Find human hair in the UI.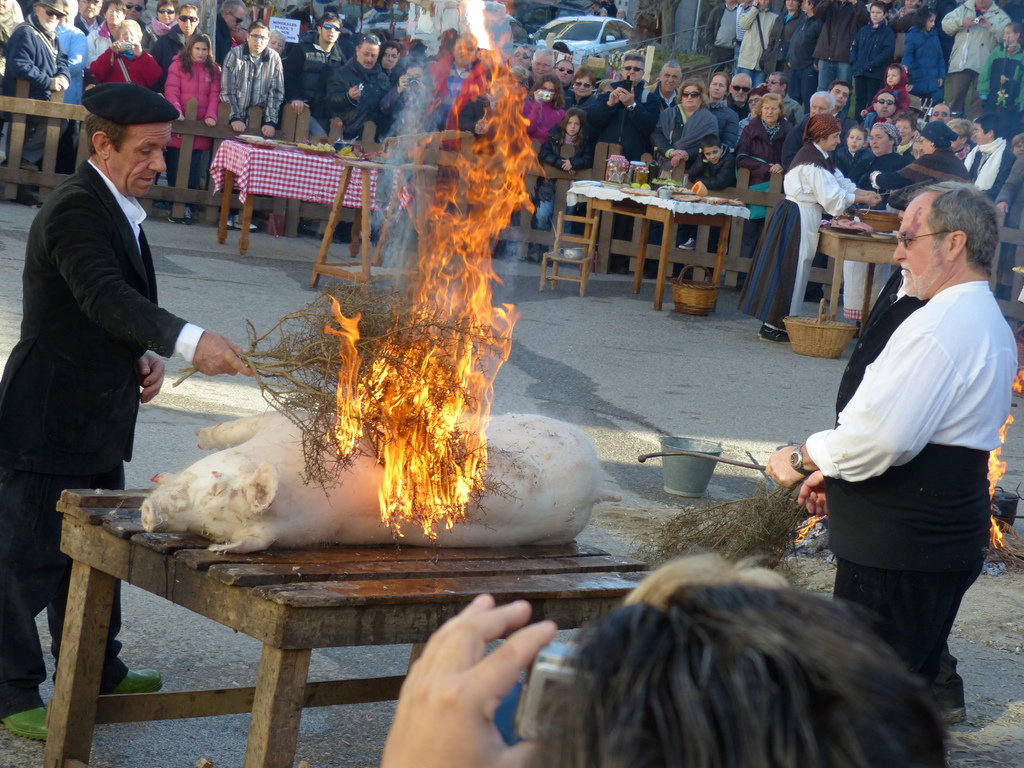
UI element at left=747, top=86, right=771, bottom=98.
